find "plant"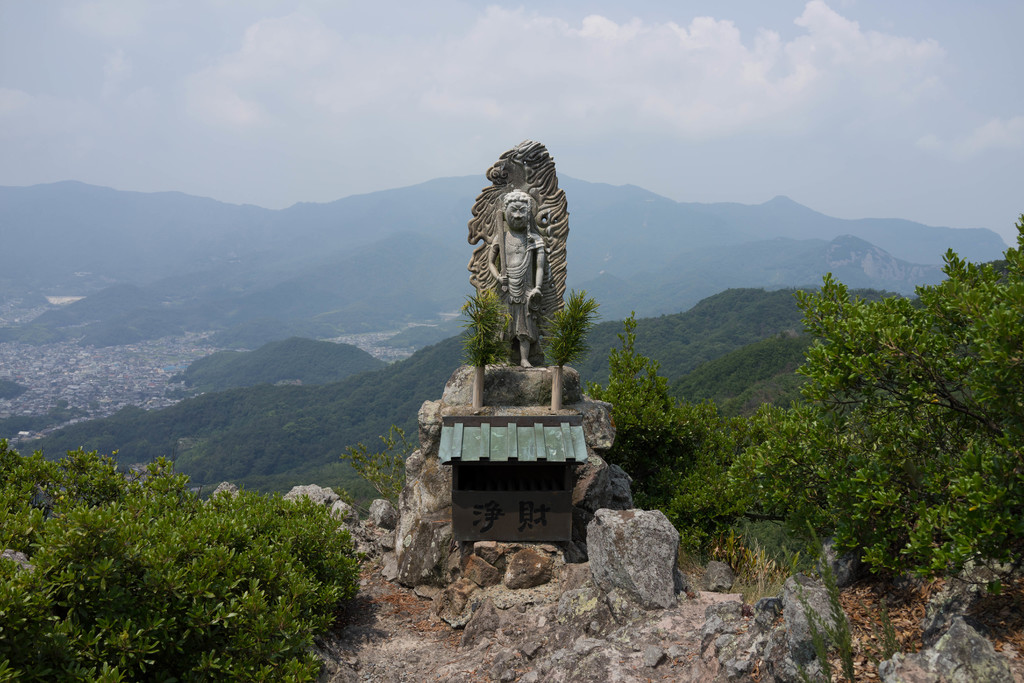
(781,509,862,682)
